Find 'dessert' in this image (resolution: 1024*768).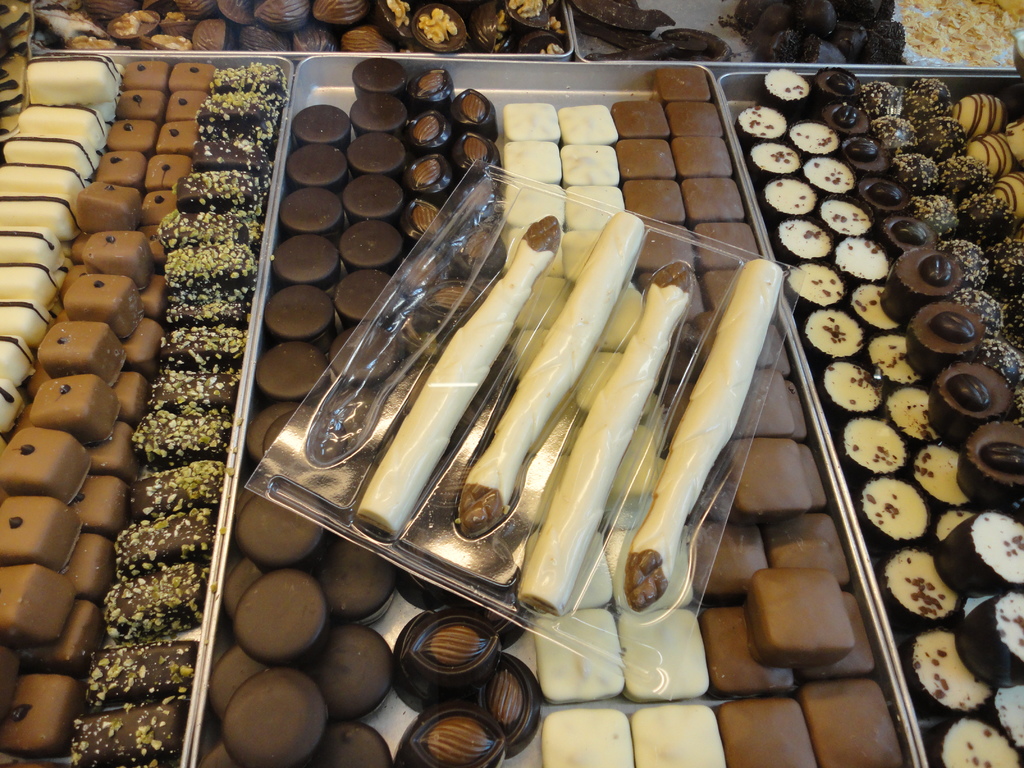
region(136, 462, 211, 513).
